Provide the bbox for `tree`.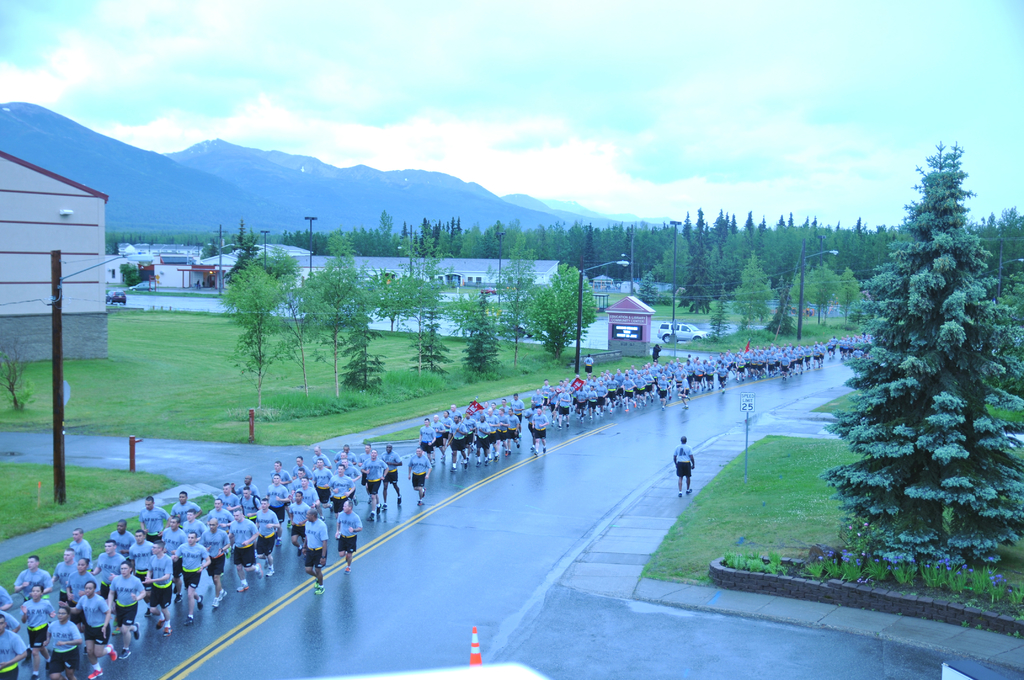
select_region(543, 265, 595, 344).
